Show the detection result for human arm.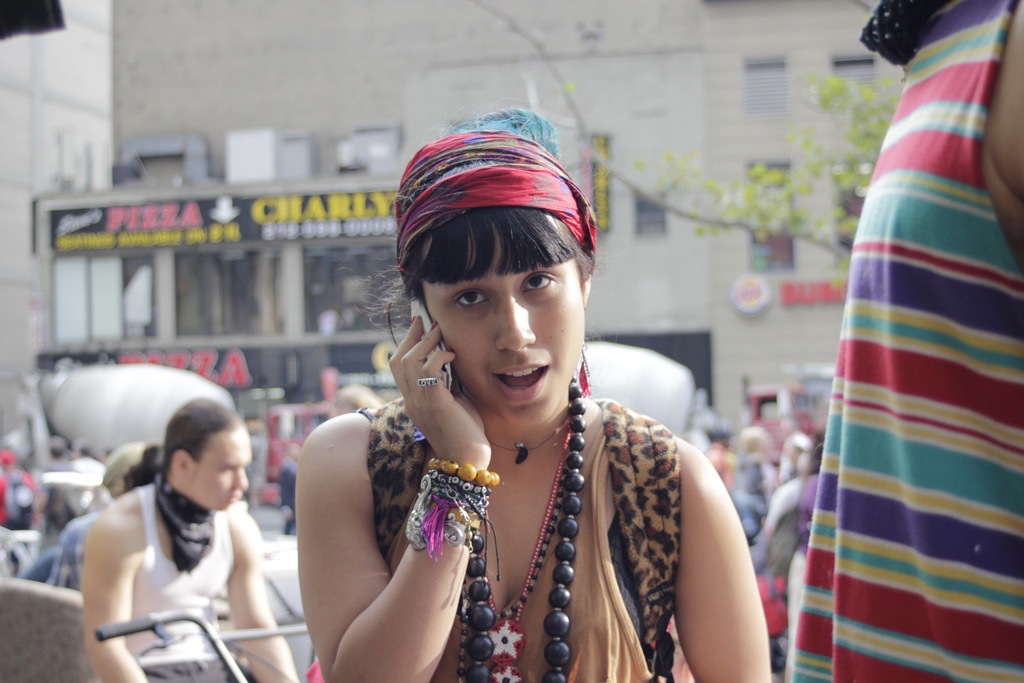
bbox=(671, 426, 767, 682).
